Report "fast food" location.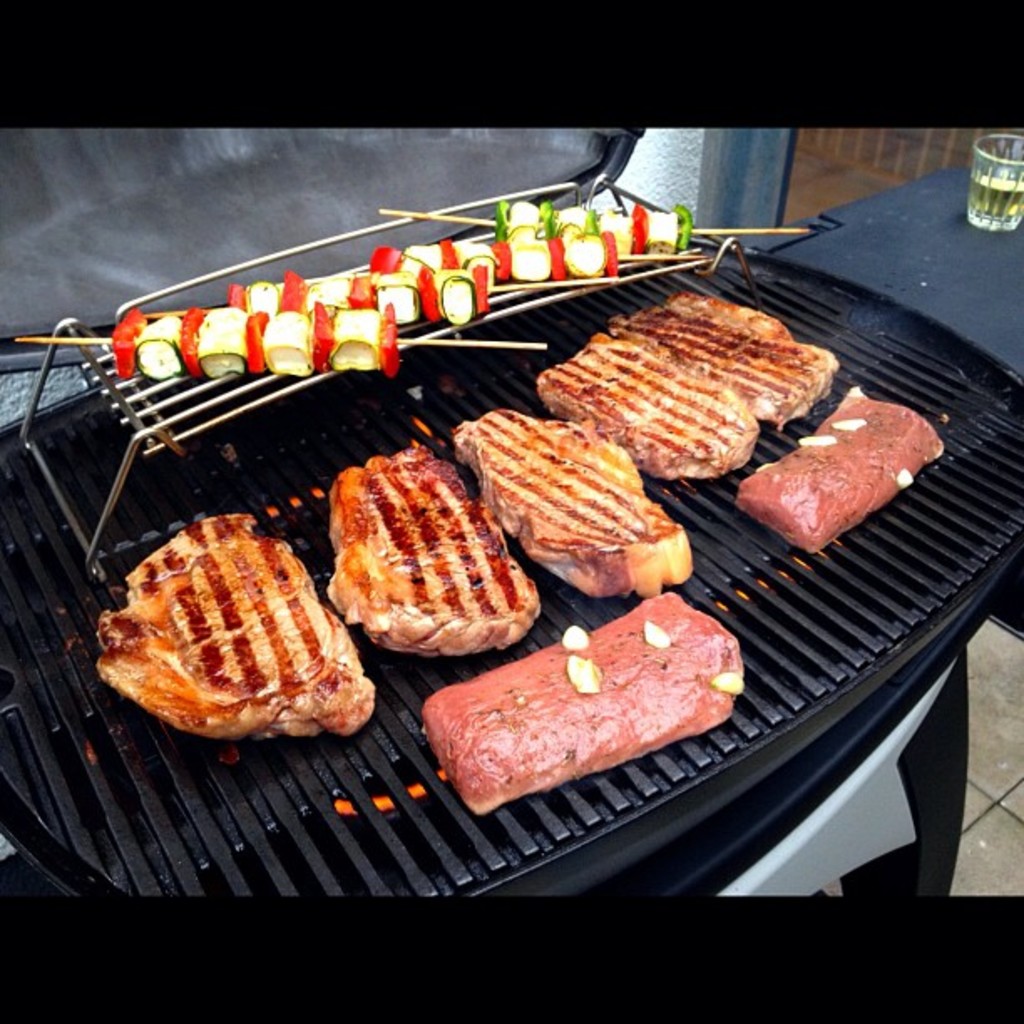
Report: select_region(569, 234, 604, 278).
